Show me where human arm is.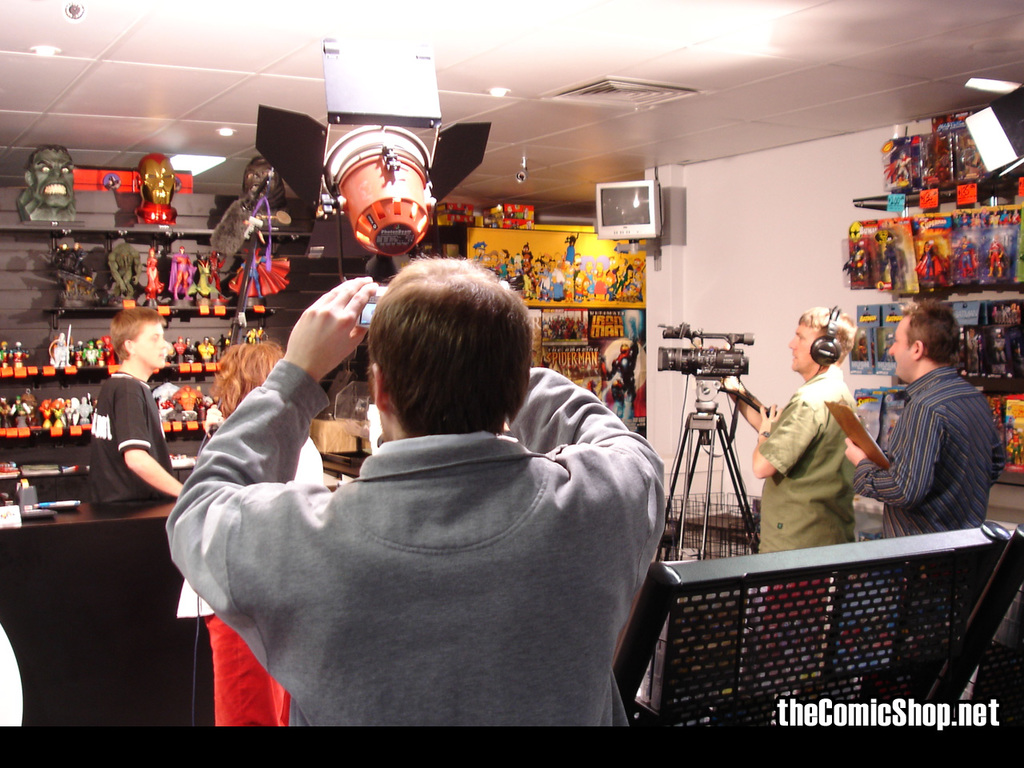
human arm is at 117/378/194/501.
